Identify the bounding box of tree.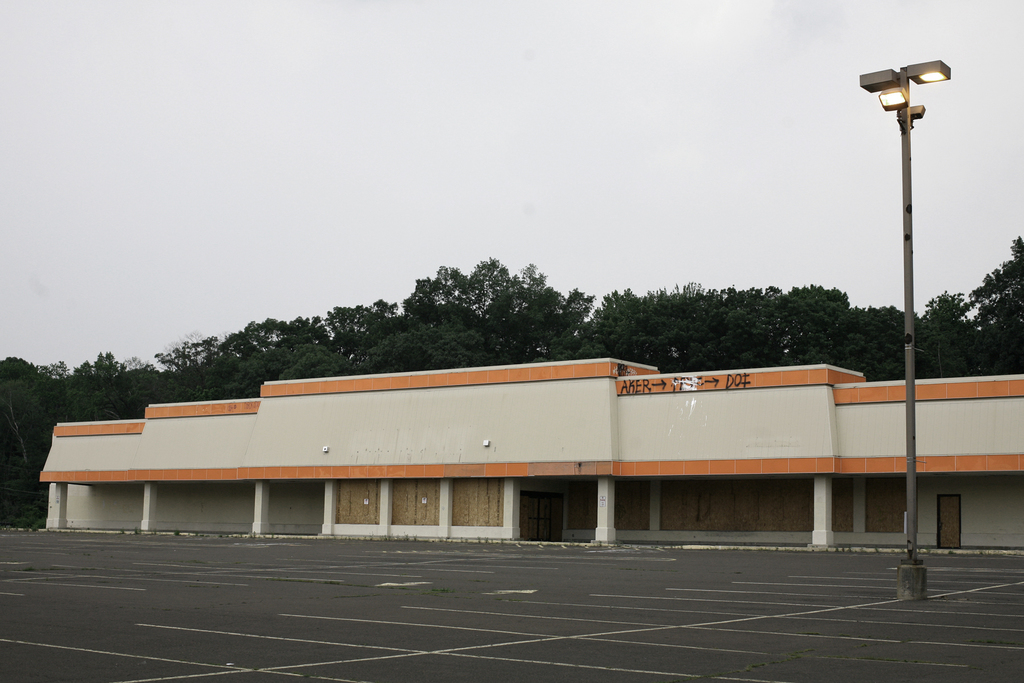
433, 256, 511, 325.
